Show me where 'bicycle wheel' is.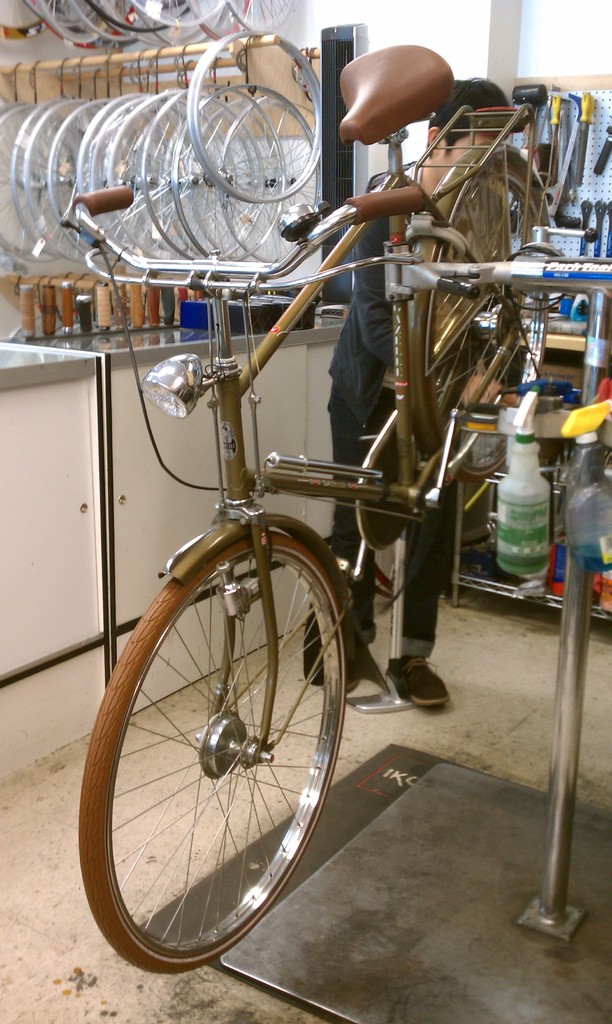
'bicycle wheel' is at [71,519,350,966].
